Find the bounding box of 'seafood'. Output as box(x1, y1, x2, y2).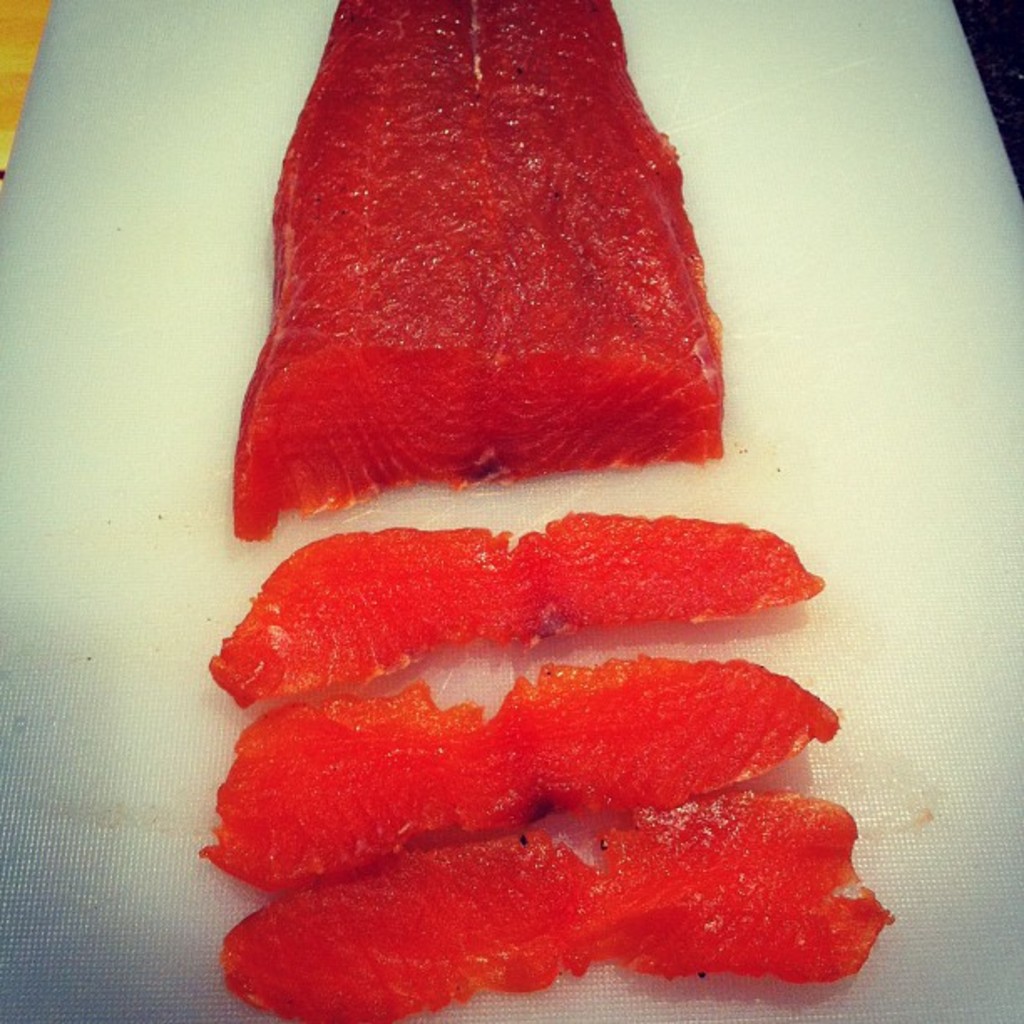
box(228, 0, 728, 540).
